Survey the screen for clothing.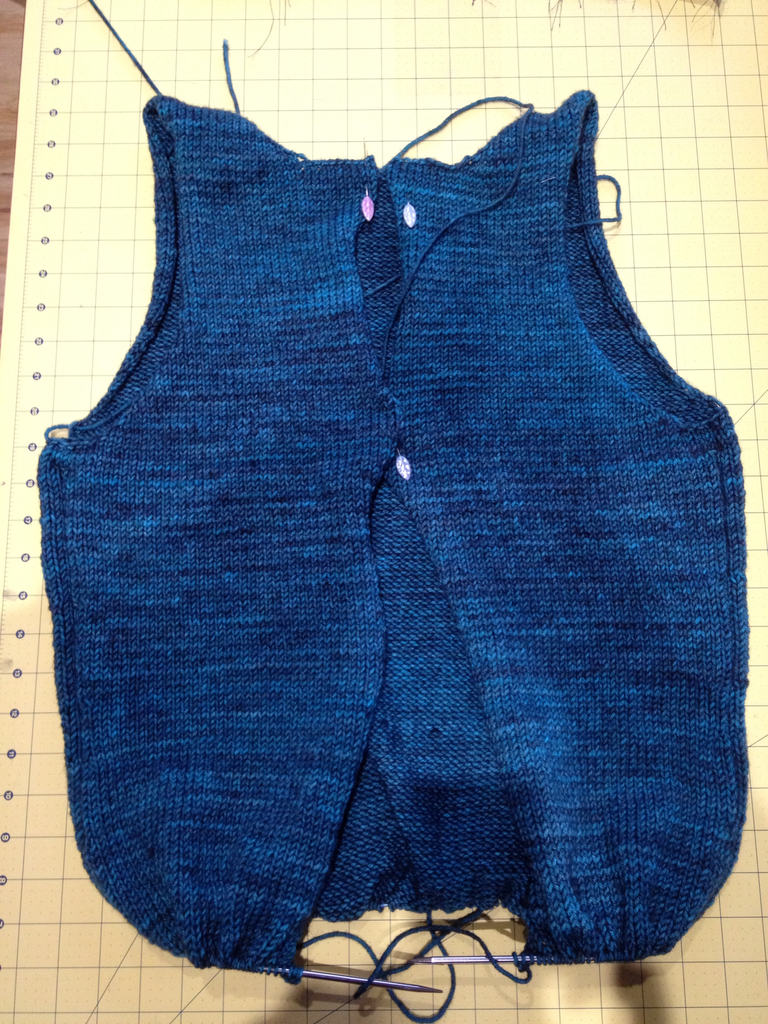
Survey found: rect(31, 92, 748, 990).
